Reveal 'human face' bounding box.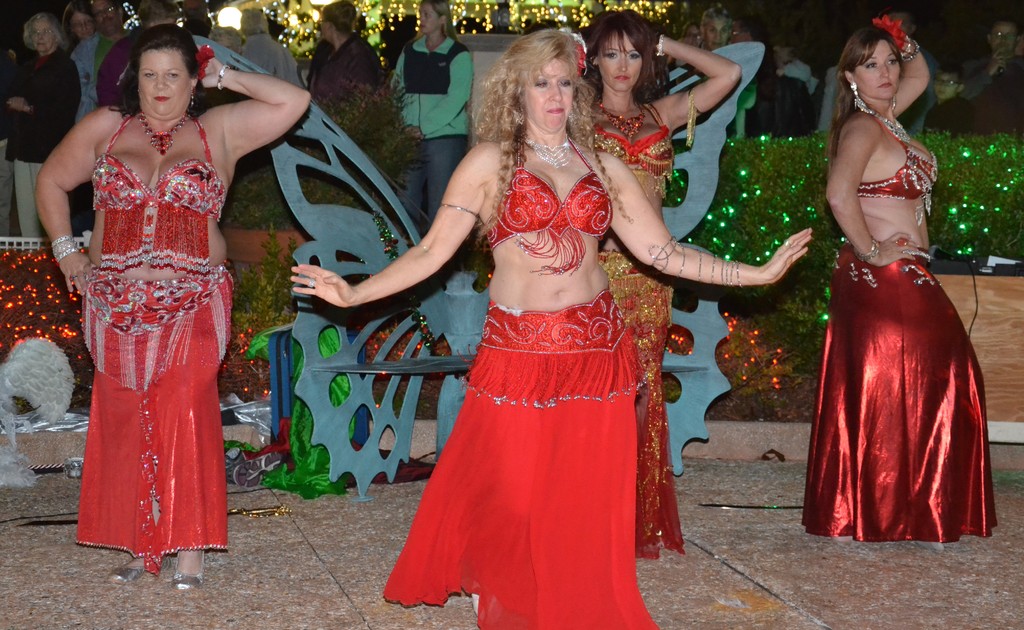
Revealed: x1=92 y1=0 x2=116 y2=32.
